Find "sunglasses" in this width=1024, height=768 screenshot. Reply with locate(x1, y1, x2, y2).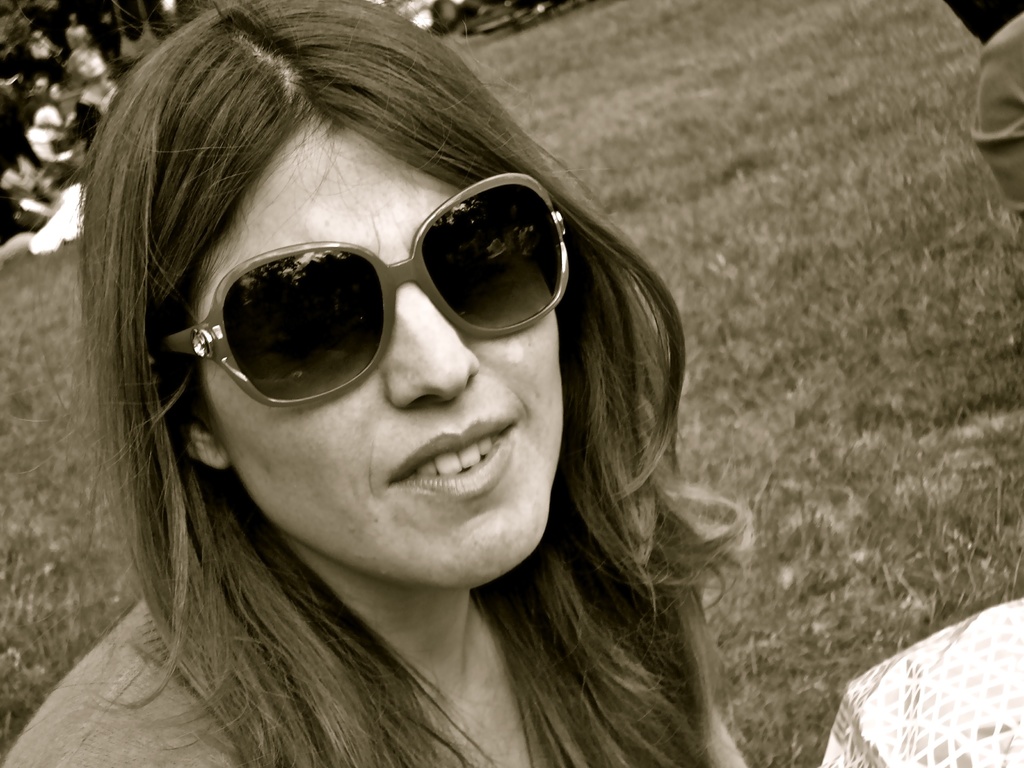
locate(161, 175, 567, 410).
